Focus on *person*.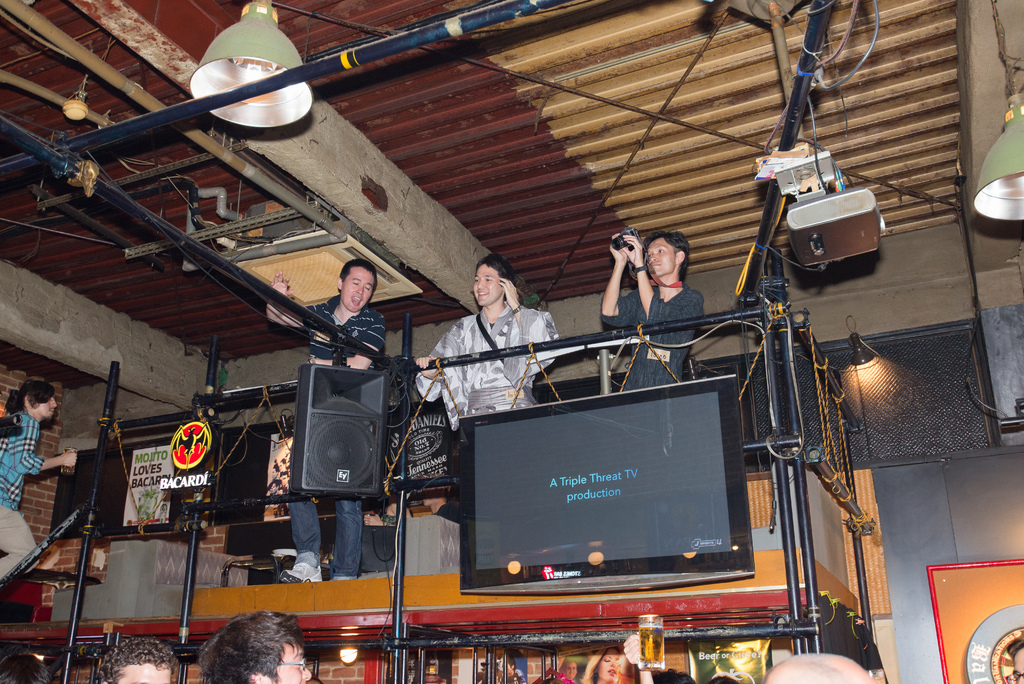
Focused at (x1=0, y1=651, x2=56, y2=683).
